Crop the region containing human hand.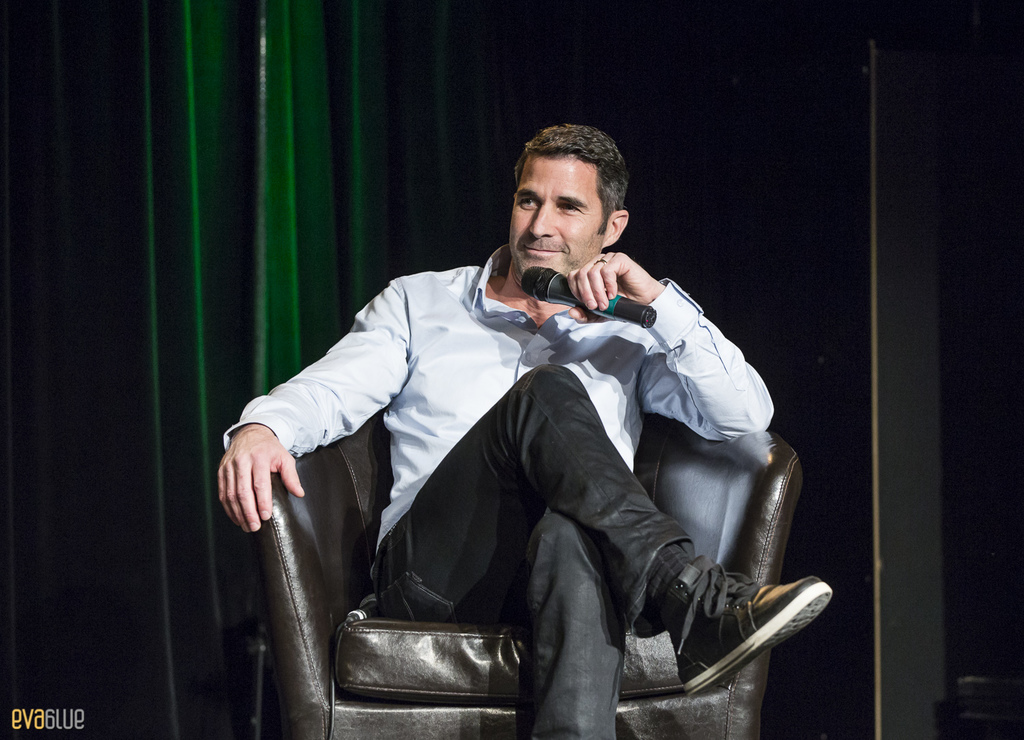
Crop region: [x1=216, y1=426, x2=307, y2=534].
